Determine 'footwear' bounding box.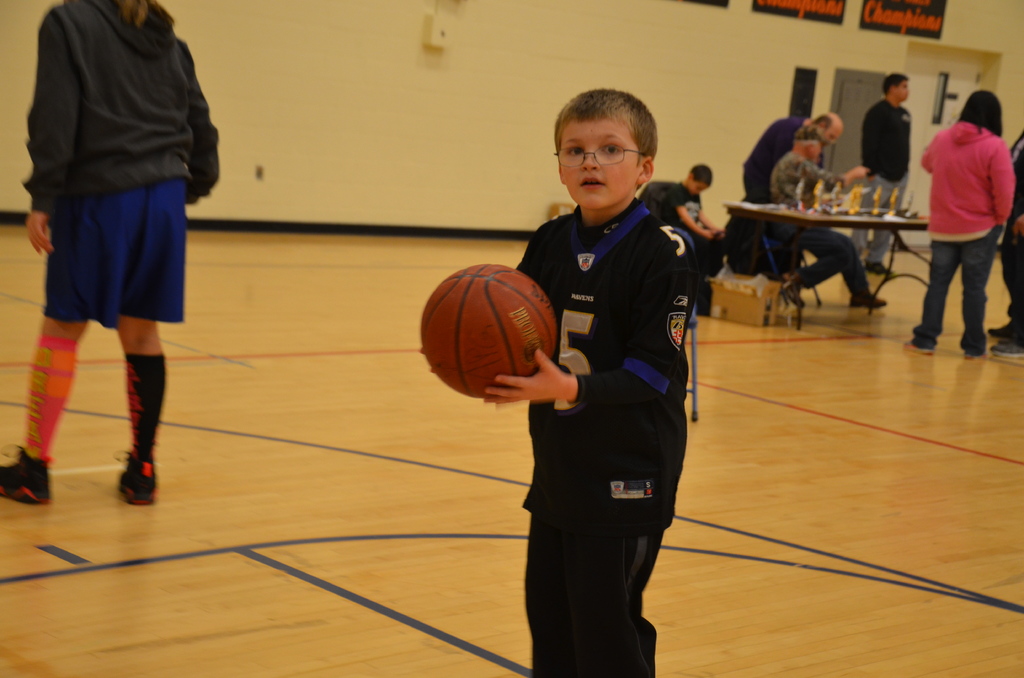
Determined: left=992, top=322, right=1013, bottom=336.
